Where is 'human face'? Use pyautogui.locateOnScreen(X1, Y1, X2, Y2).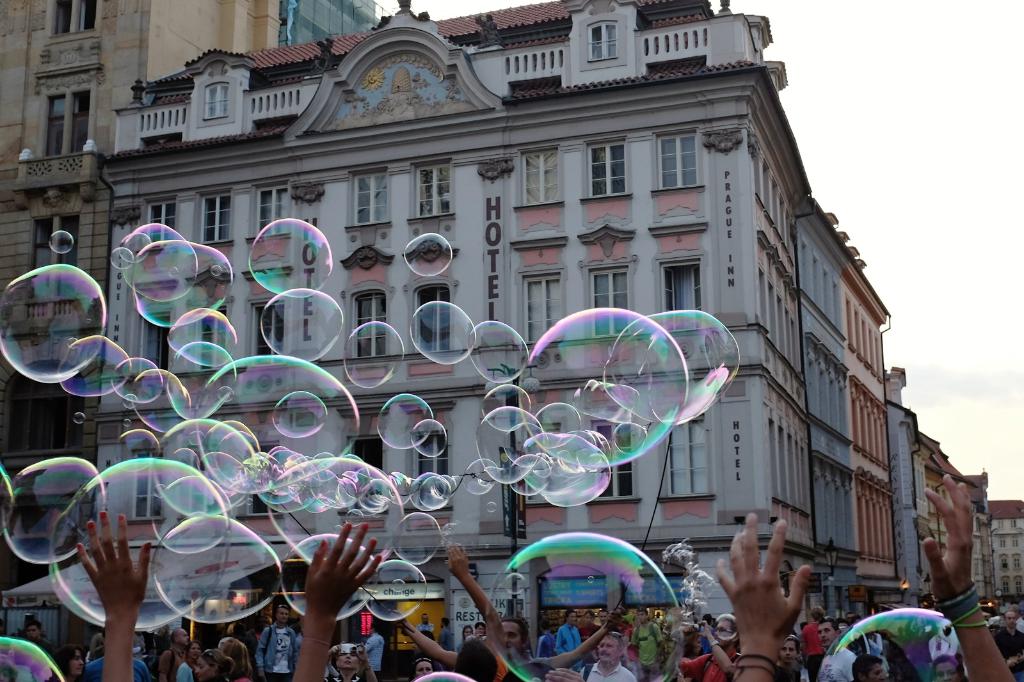
pyautogui.locateOnScreen(186, 644, 198, 655).
